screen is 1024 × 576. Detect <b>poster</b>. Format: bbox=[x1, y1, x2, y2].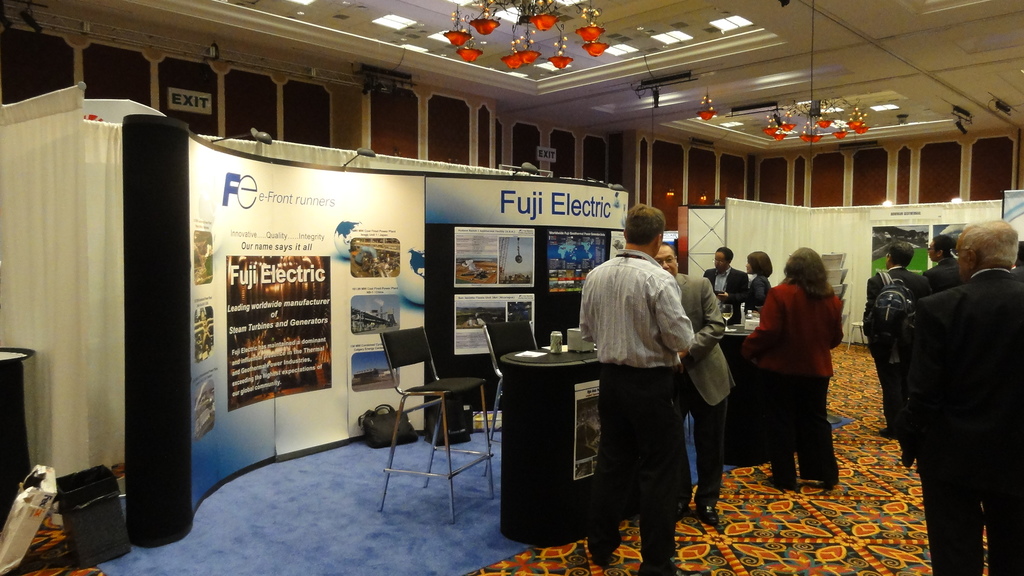
bbox=[935, 216, 973, 254].
